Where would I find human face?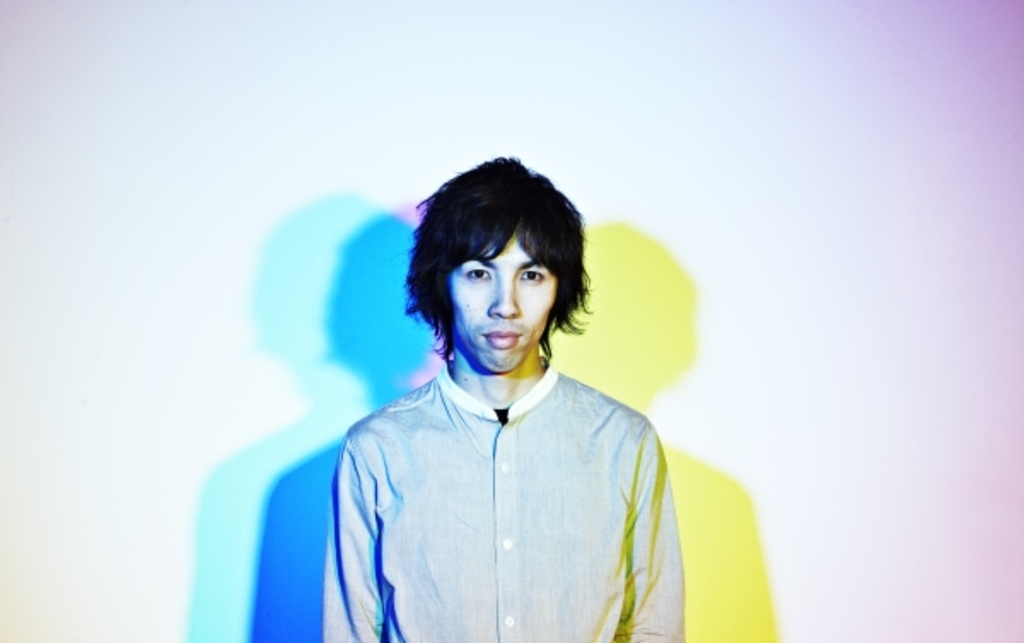
At [452, 230, 558, 380].
